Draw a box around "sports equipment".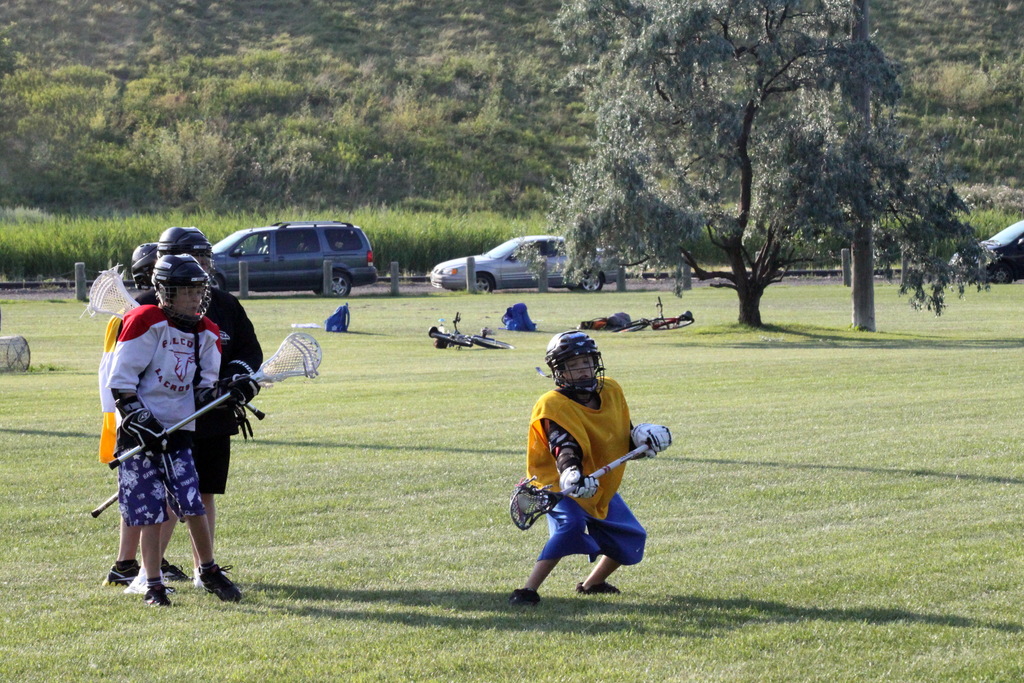
locate(510, 440, 648, 529).
